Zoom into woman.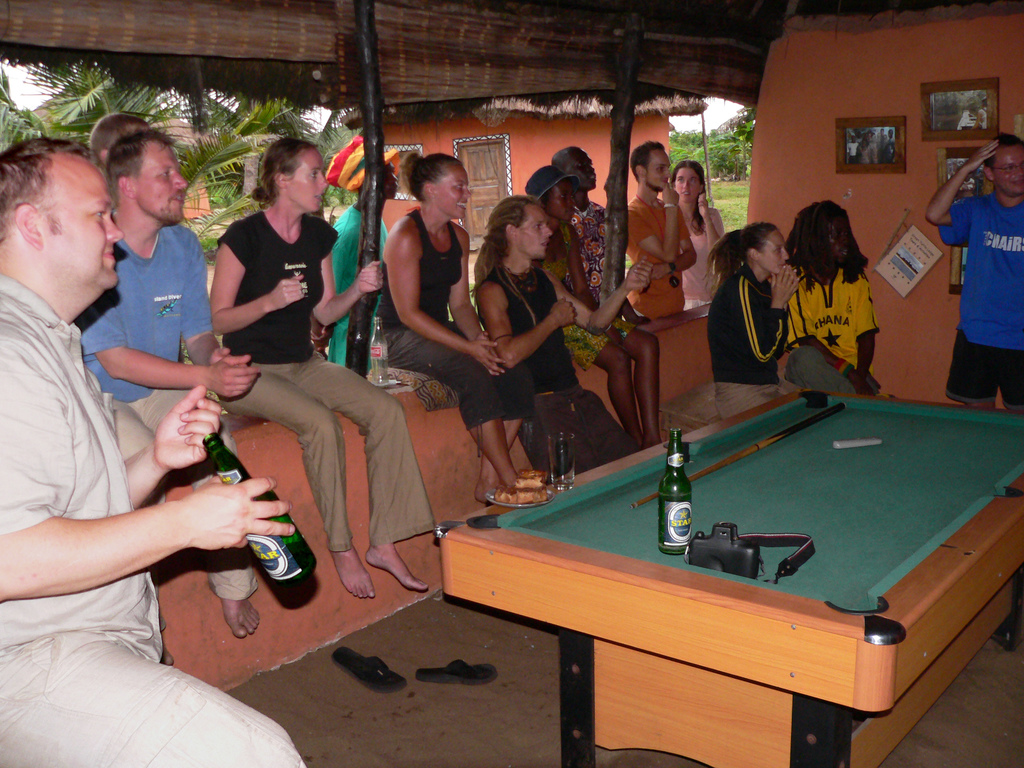
Zoom target: 668/161/728/312.
